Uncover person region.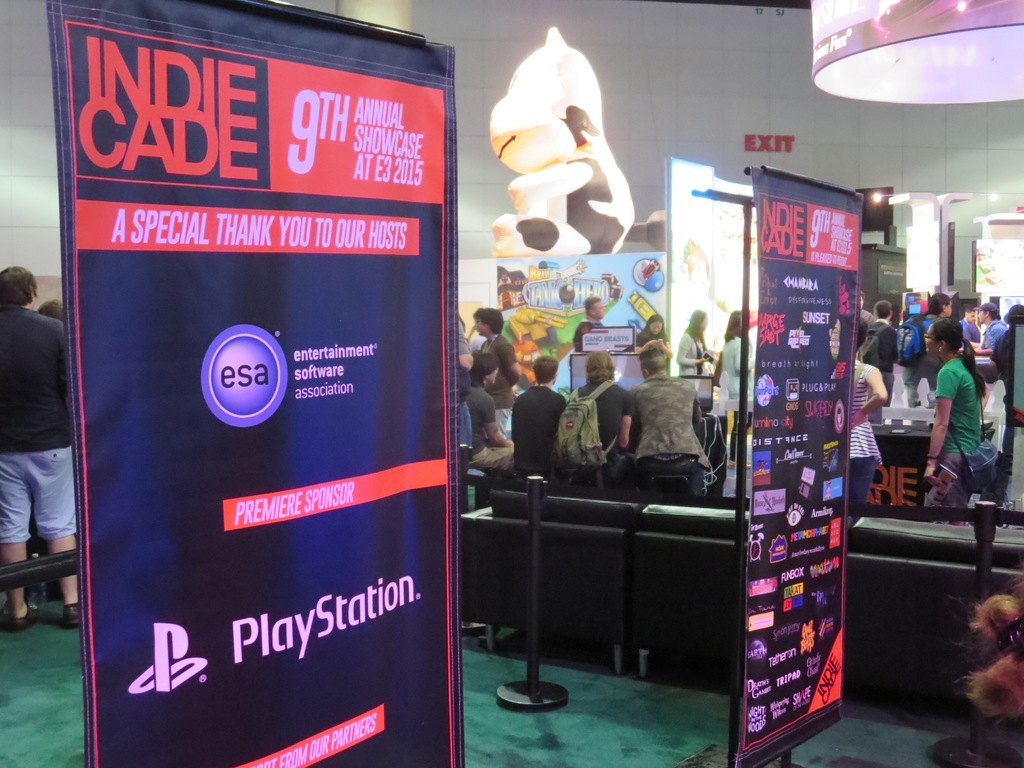
Uncovered: <box>959,308,978,350</box>.
